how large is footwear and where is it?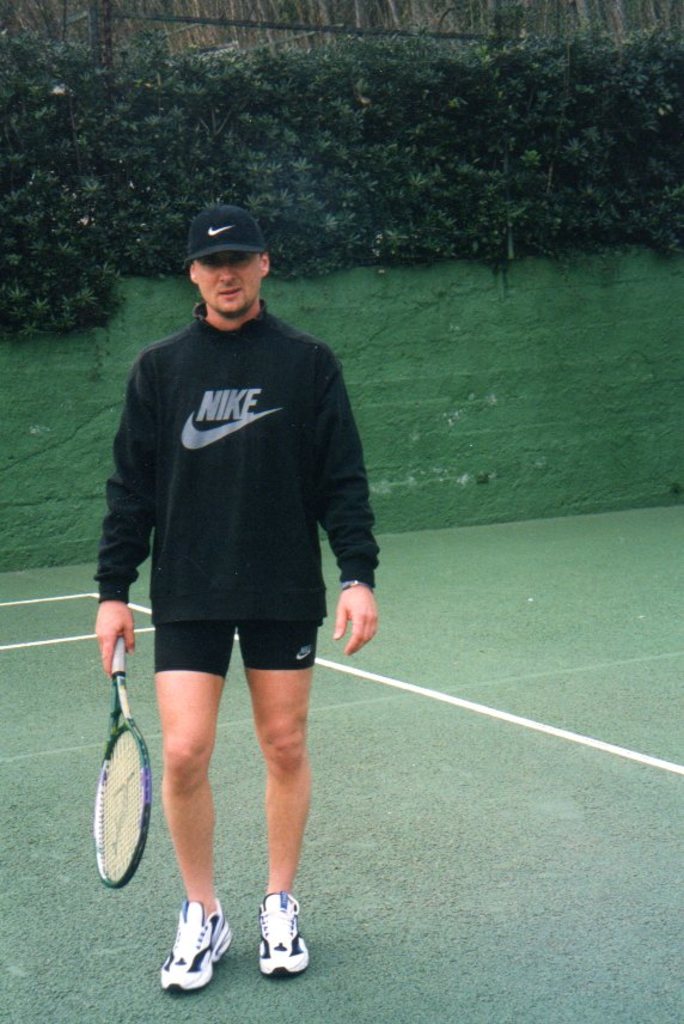
Bounding box: box=[152, 894, 227, 995].
